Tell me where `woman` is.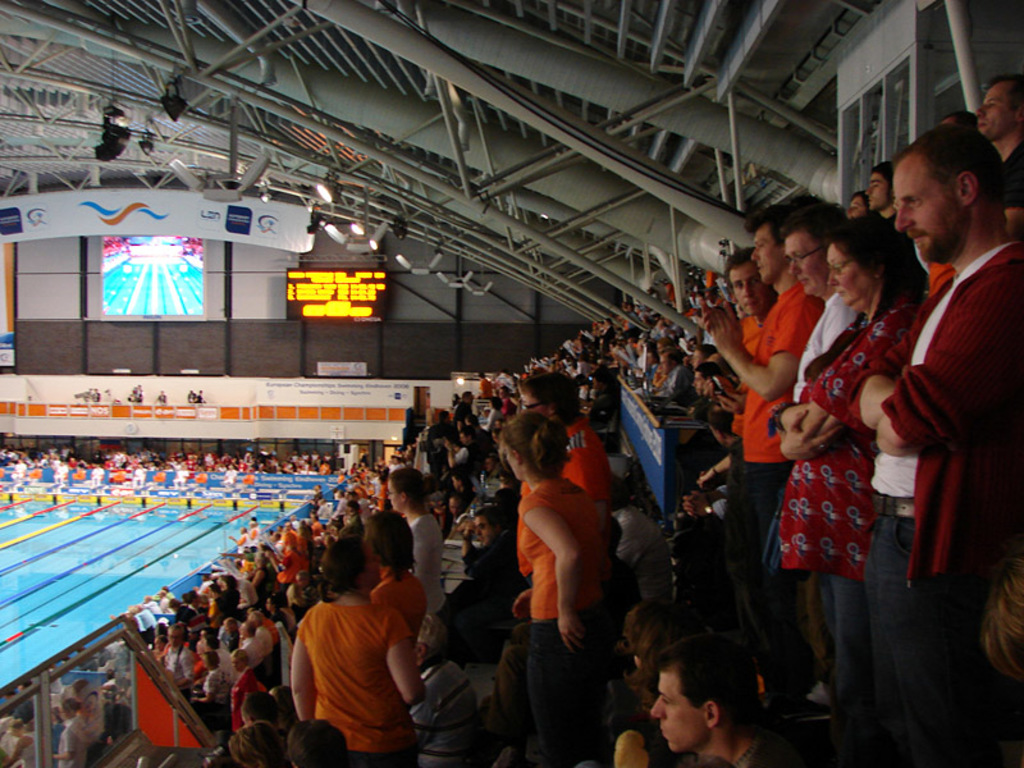
`woman` is at locate(516, 410, 604, 731).
